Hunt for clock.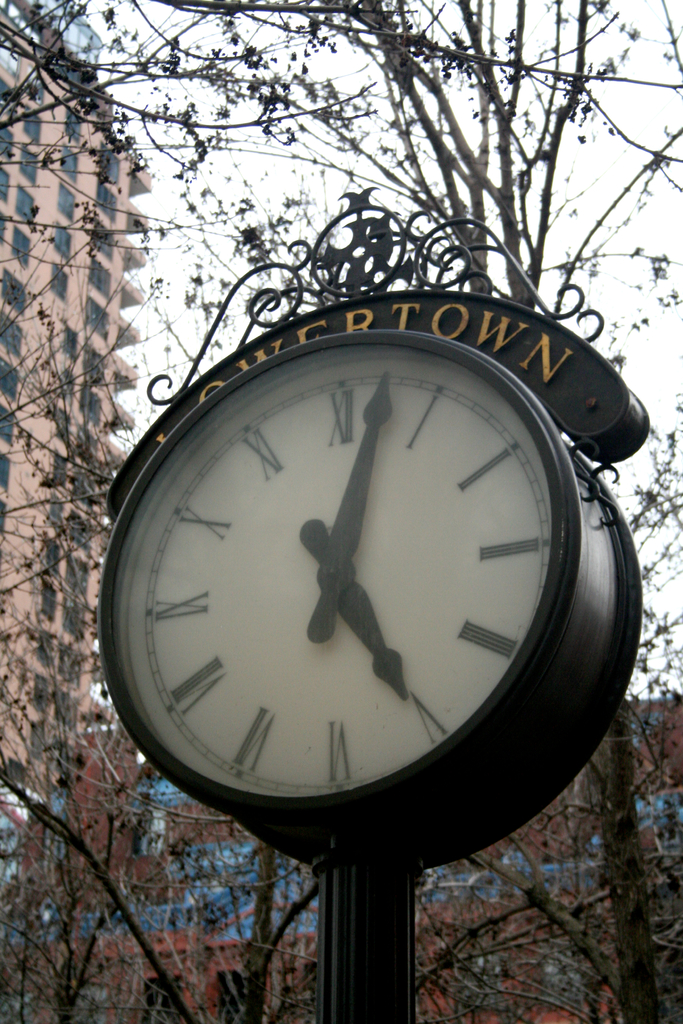
Hunted down at 92, 324, 644, 864.
